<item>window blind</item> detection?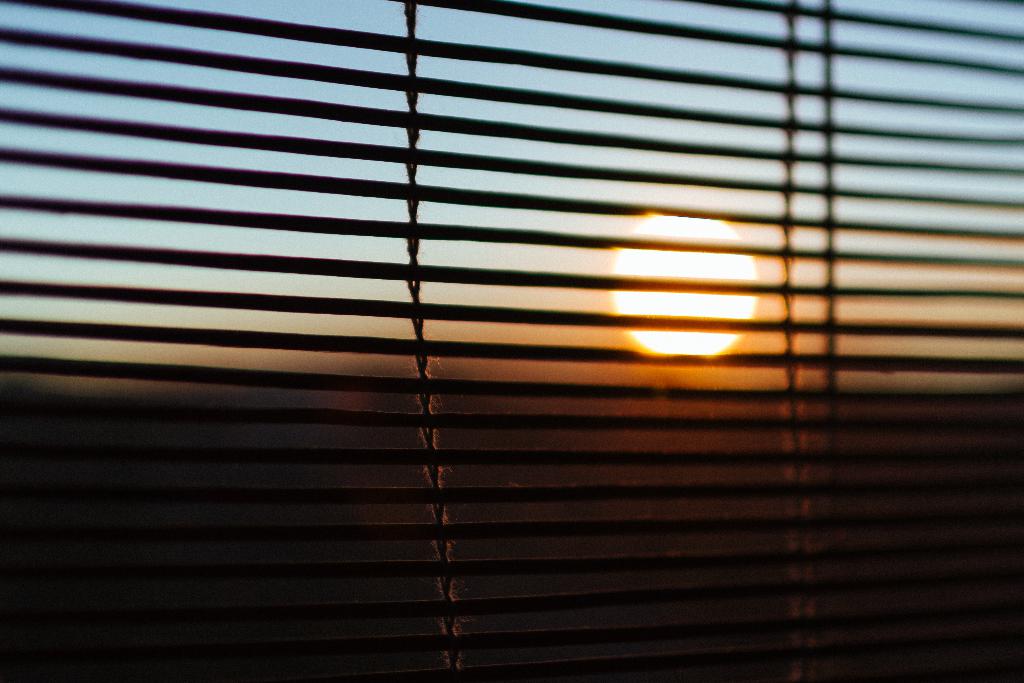
locate(0, 0, 1023, 682)
